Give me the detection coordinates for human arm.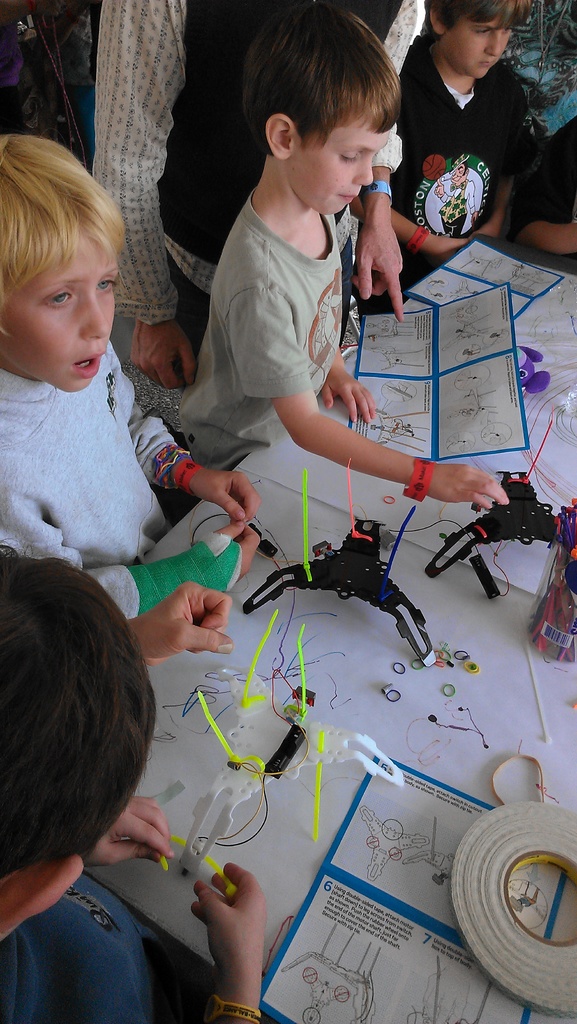
box=[132, 578, 242, 665].
